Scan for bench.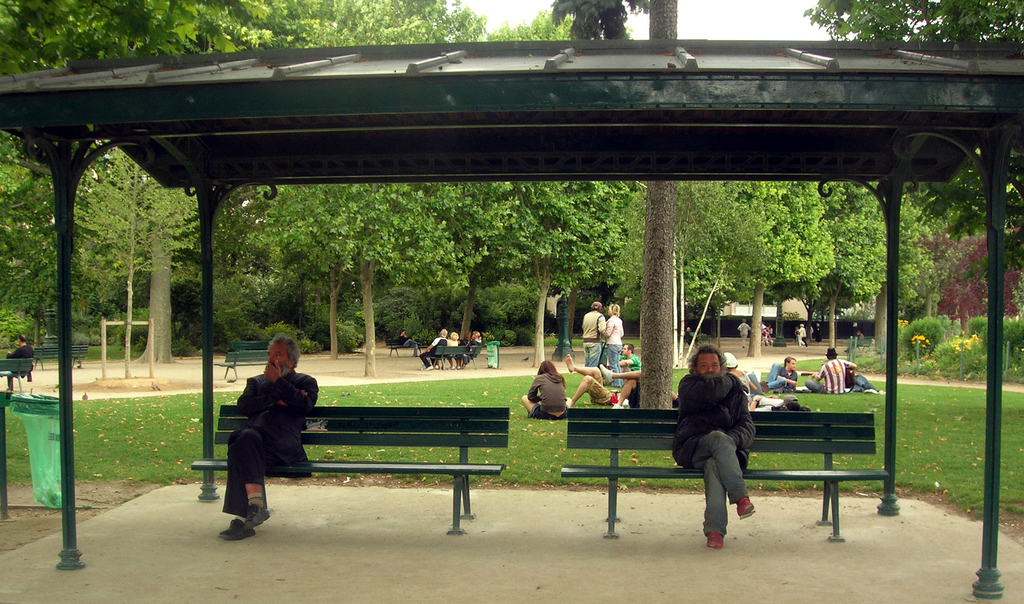
Scan result: crop(684, 323, 721, 344).
